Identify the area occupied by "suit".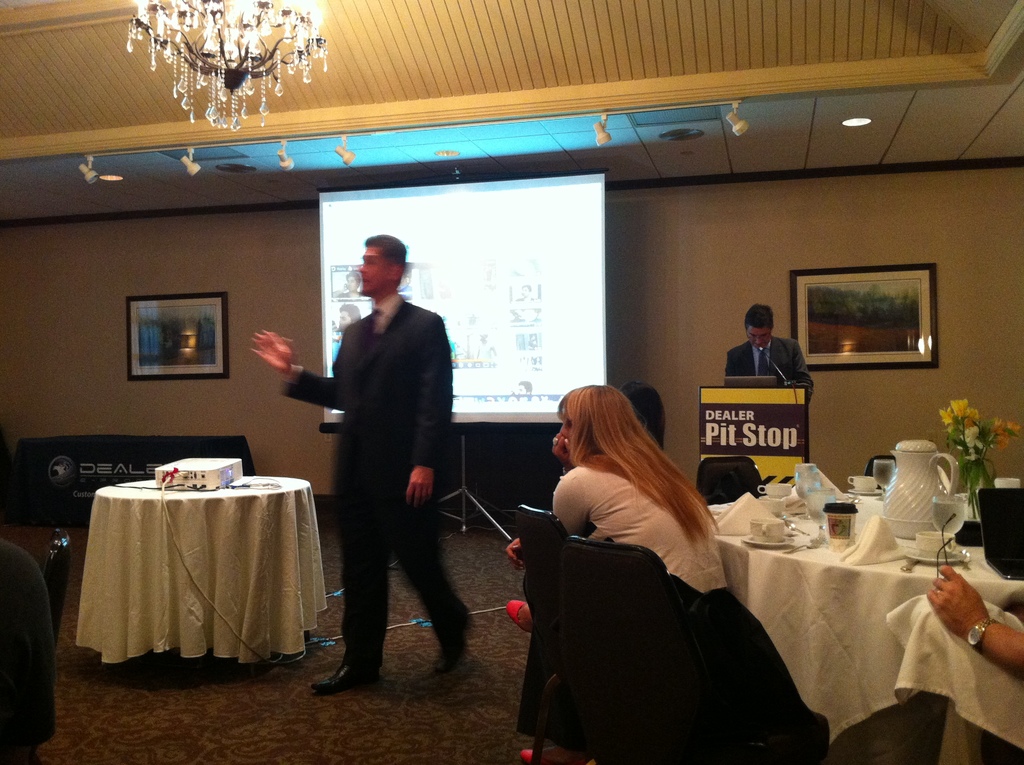
Area: [725, 332, 817, 394].
